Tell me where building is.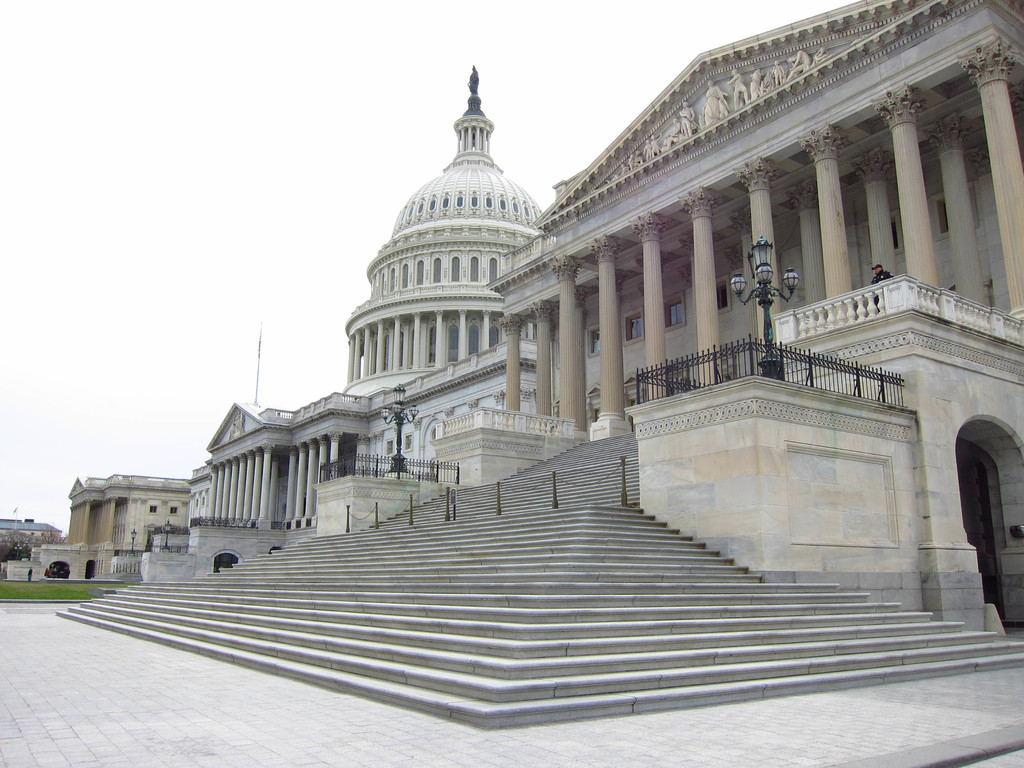
building is at bbox(0, 516, 63, 569).
